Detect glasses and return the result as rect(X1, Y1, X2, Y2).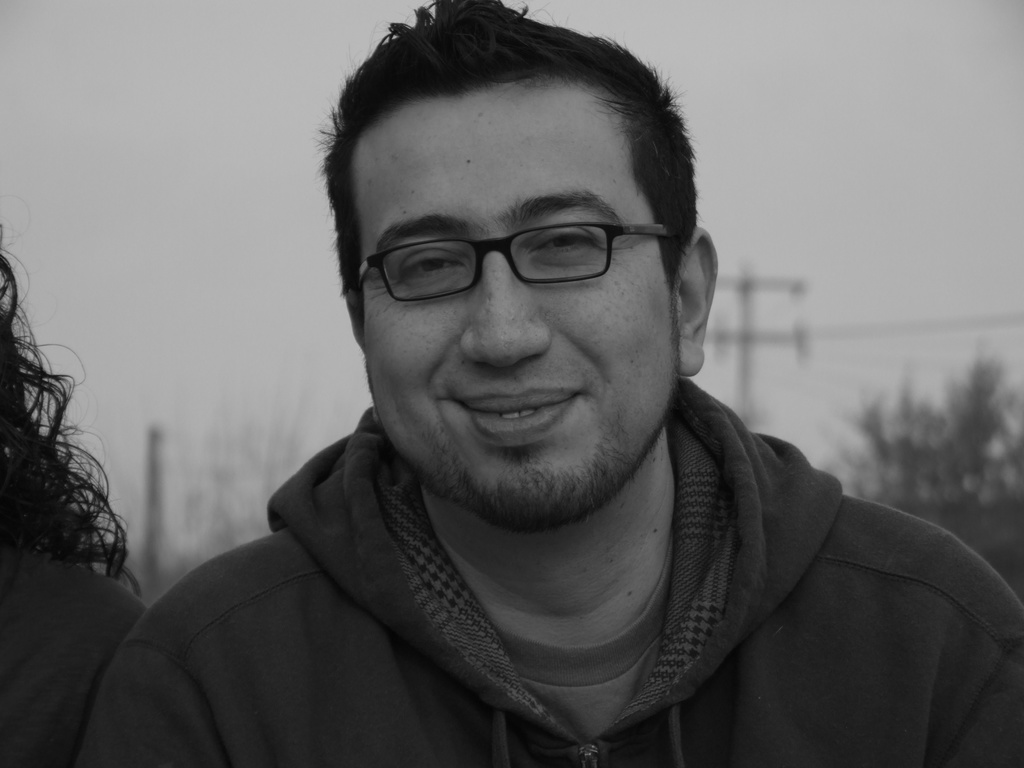
rect(342, 198, 682, 308).
